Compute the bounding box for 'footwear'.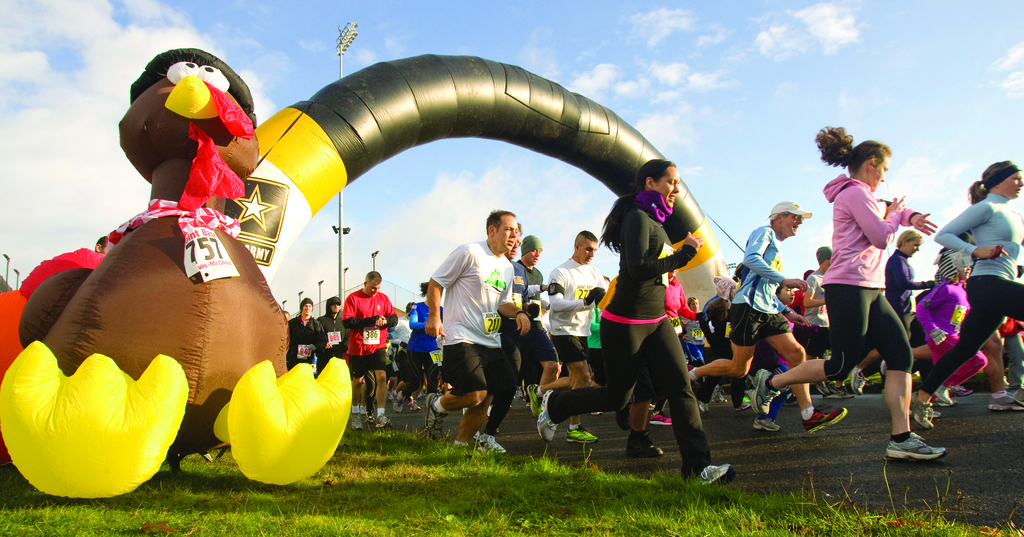
350:413:369:429.
